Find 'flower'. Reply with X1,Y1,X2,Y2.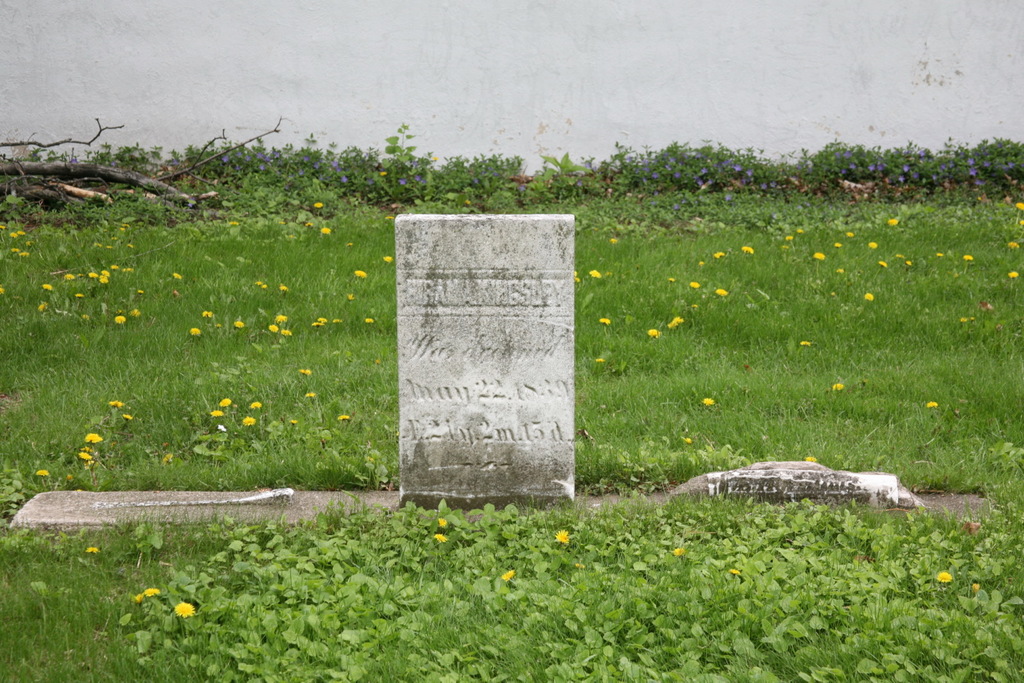
220,395,232,409.
